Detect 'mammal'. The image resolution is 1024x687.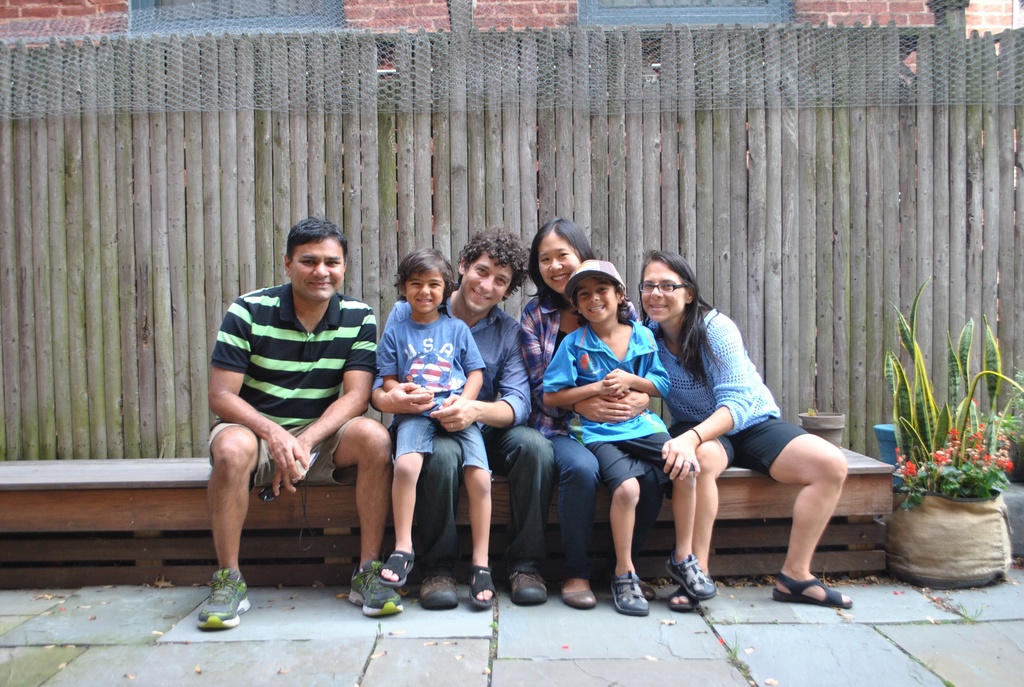
376 246 484 611.
